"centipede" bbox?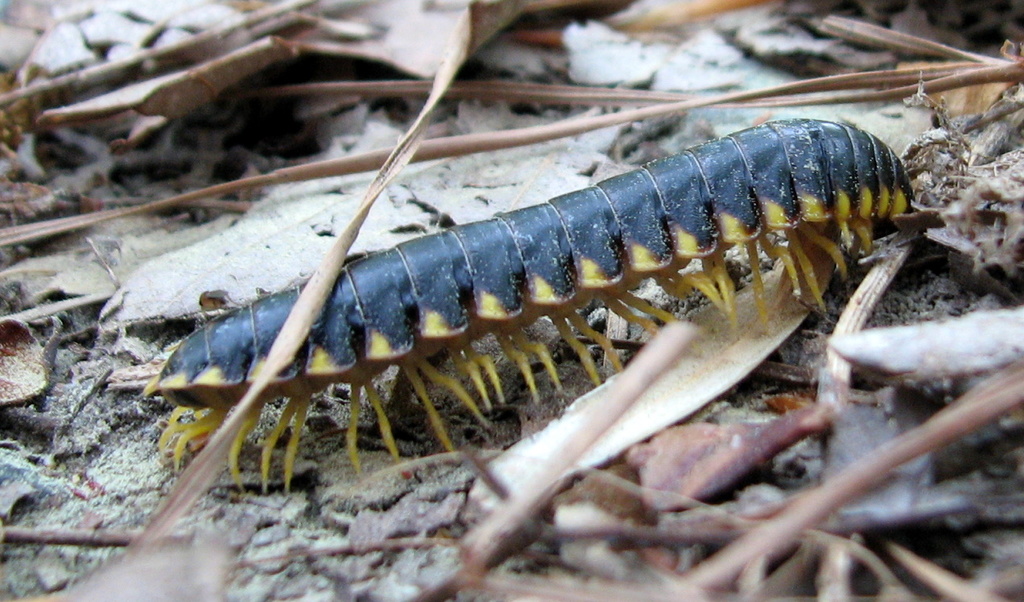
{"x1": 140, "y1": 112, "x2": 910, "y2": 497}
